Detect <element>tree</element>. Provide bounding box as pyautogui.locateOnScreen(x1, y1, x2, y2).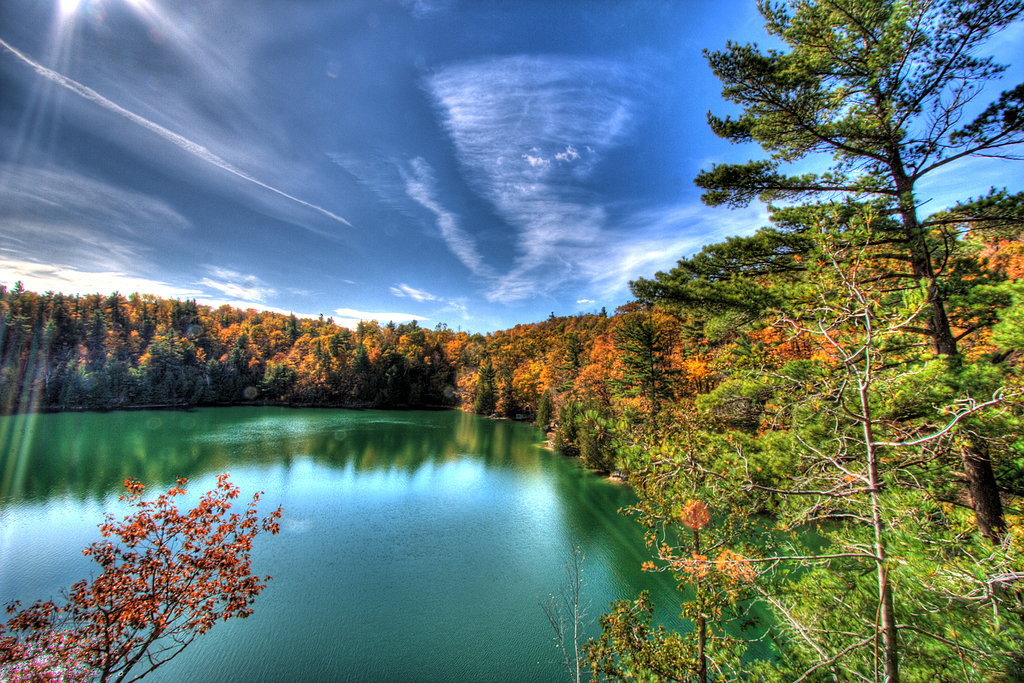
pyautogui.locateOnScreen(692, 0, 1023, 554).
